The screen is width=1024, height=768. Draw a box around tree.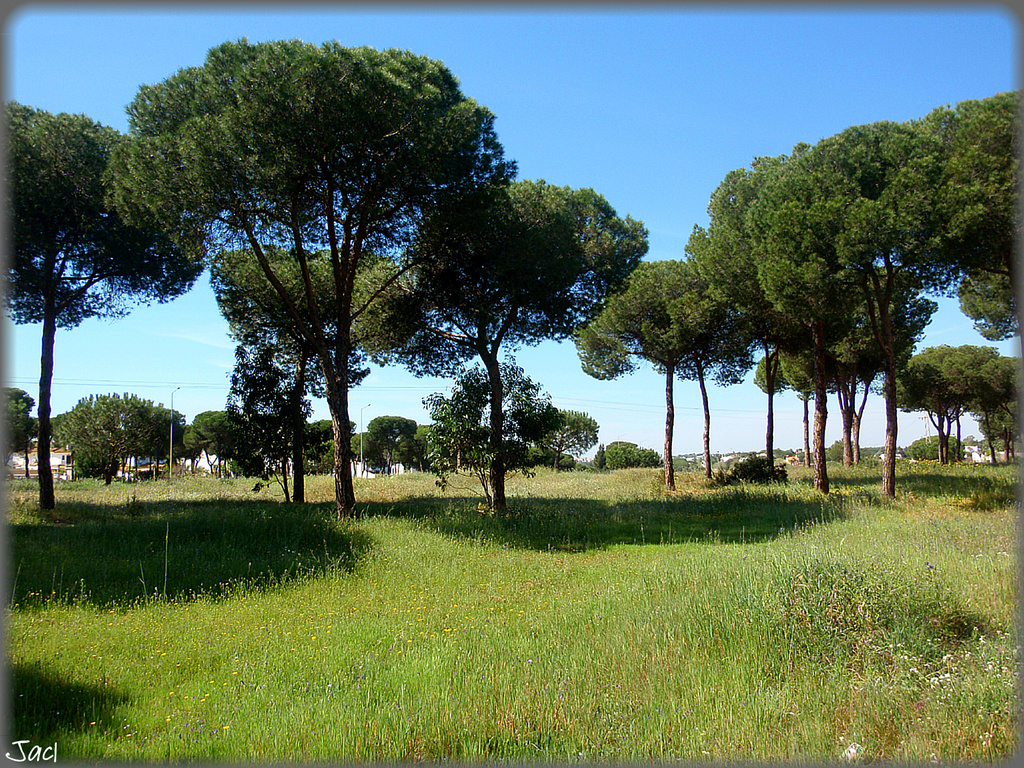
765/250/926/475.
